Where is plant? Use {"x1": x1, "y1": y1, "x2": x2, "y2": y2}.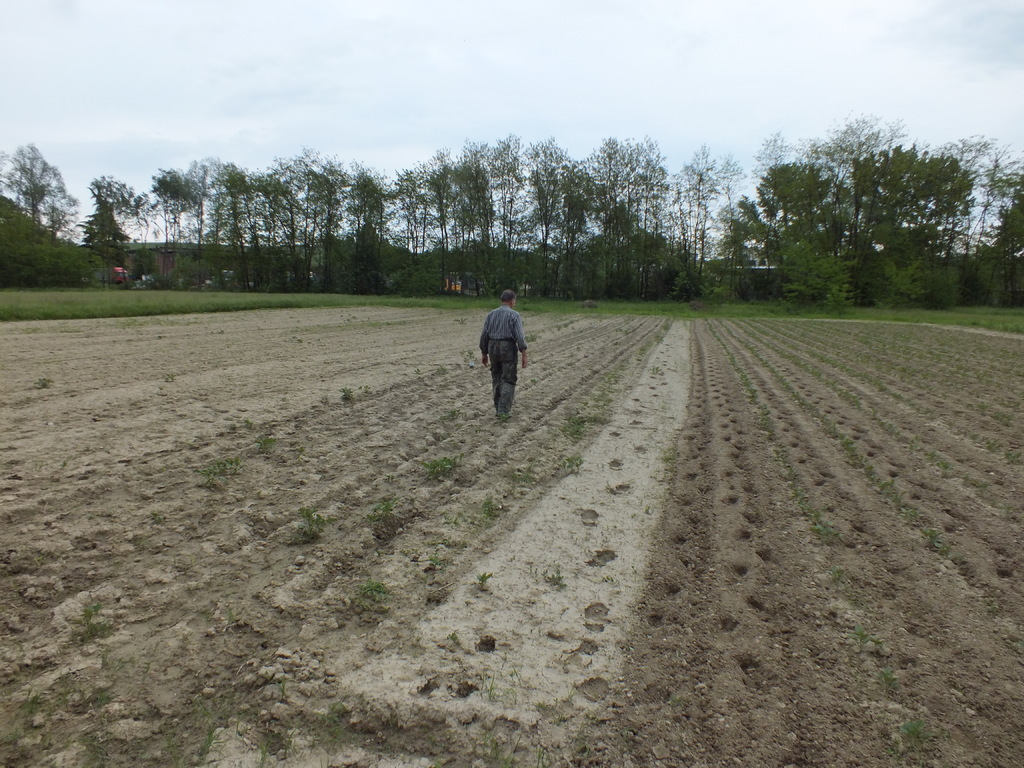
{"x1": 1005, "y1": 448, "x2": 1018, "y2": 461}.
